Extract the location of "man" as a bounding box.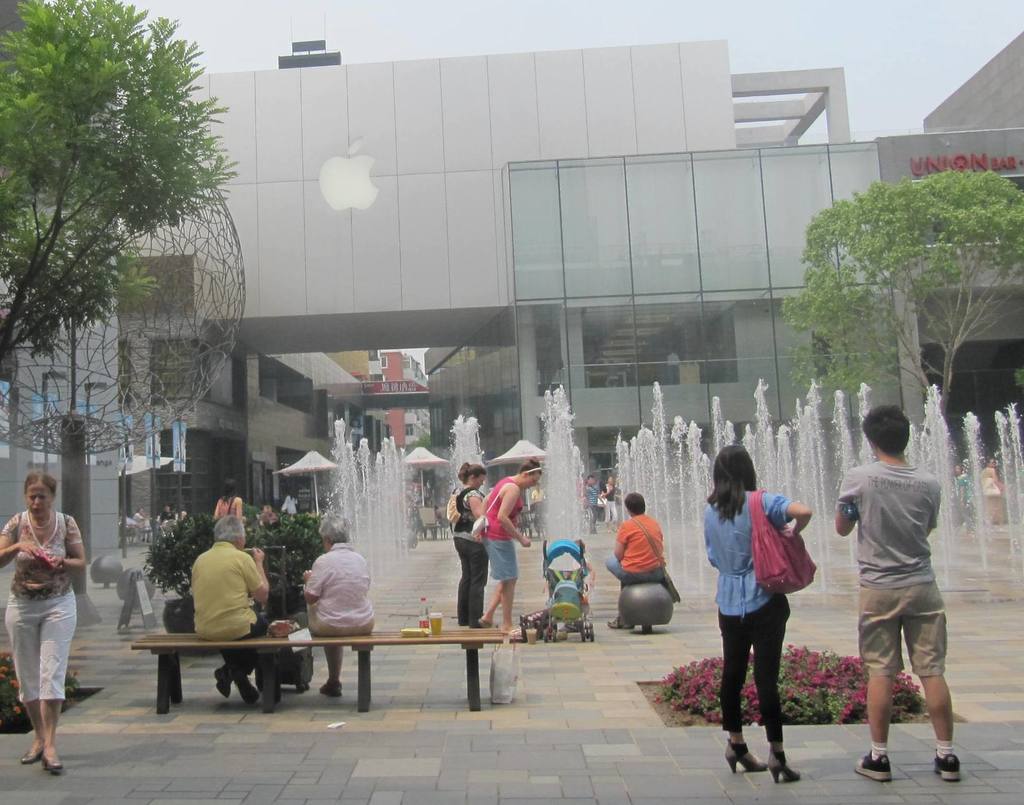
BBox(835, 405, 963, 785).
